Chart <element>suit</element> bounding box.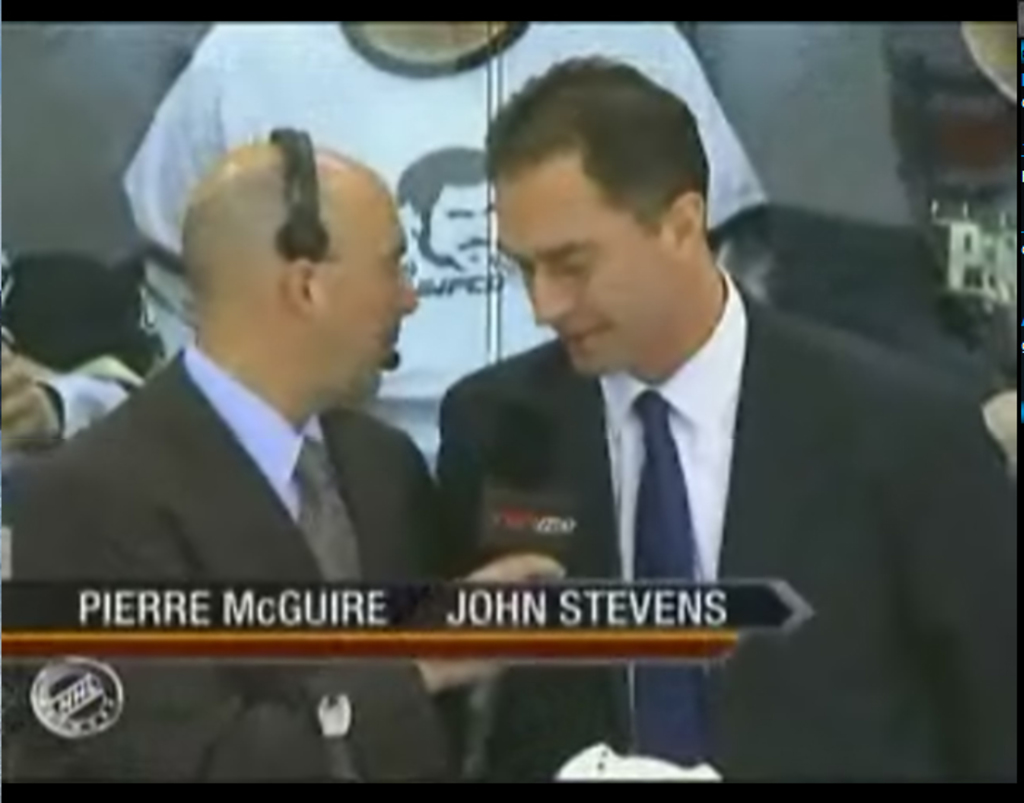
Charted: select_region(8, 344, 453, 789).
